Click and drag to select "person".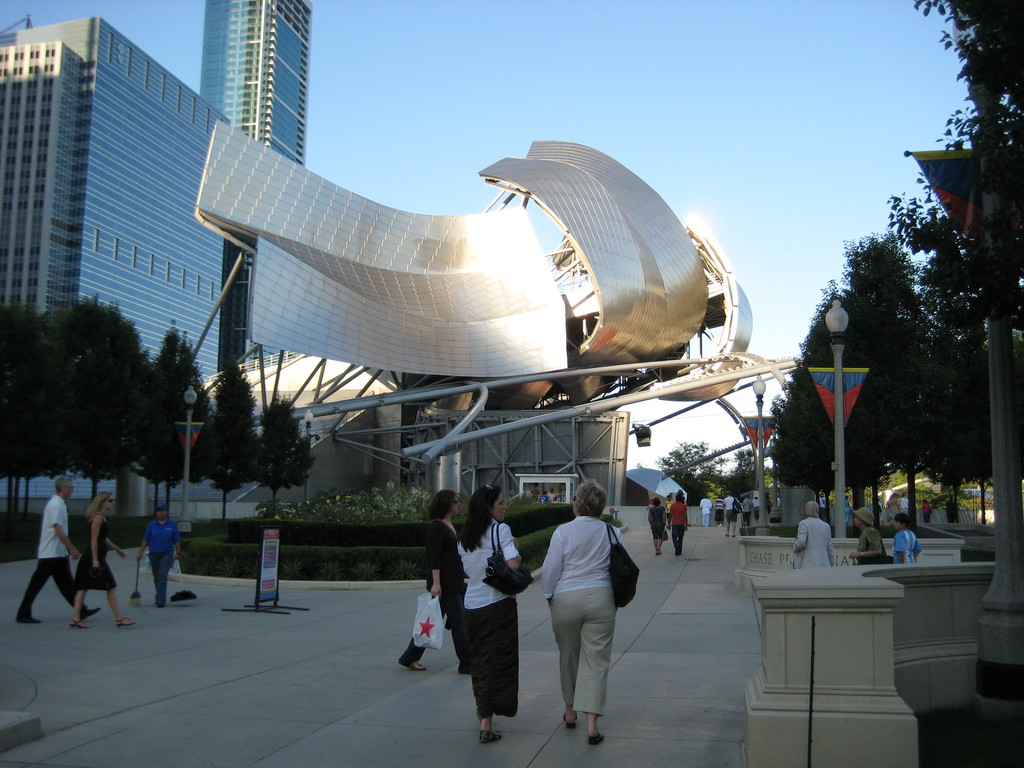
Selection: {"left": 698, "top": 493, "right": 713, "bottom": 527}.
